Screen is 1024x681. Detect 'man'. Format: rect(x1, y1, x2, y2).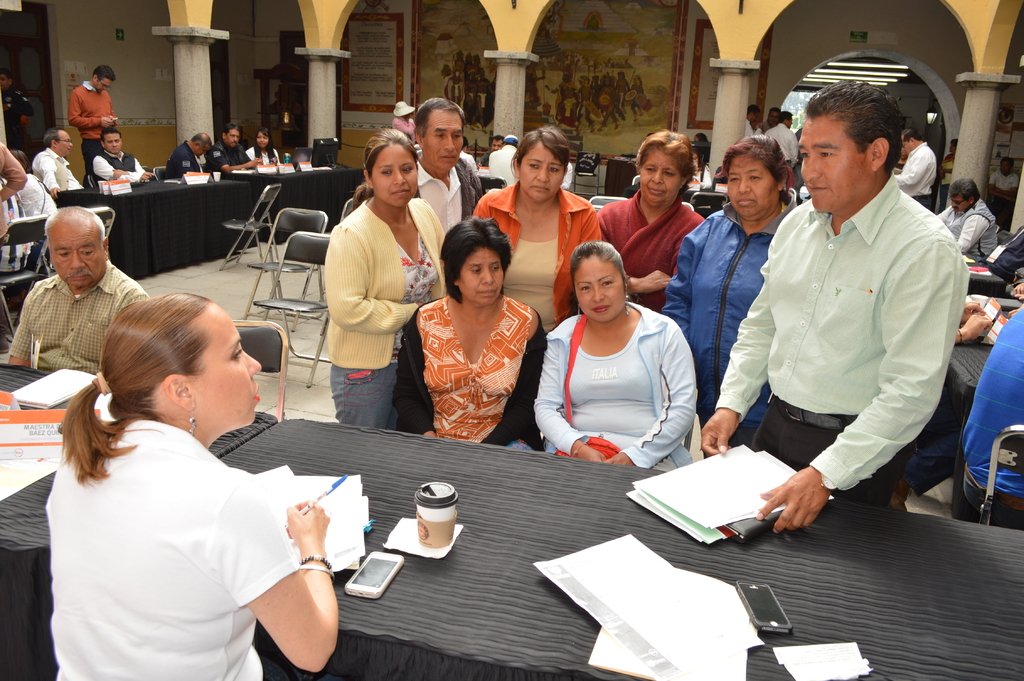
rect(387, 101, 413, 136).
